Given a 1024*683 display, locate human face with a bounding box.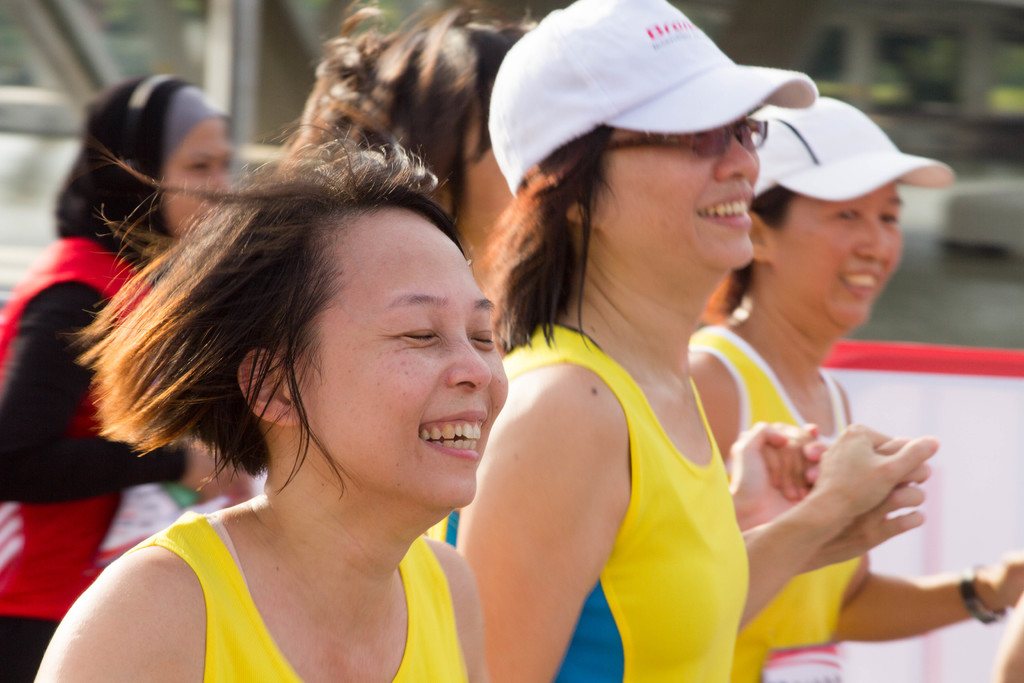
Located: BBox(436, 101, 537, 210).
